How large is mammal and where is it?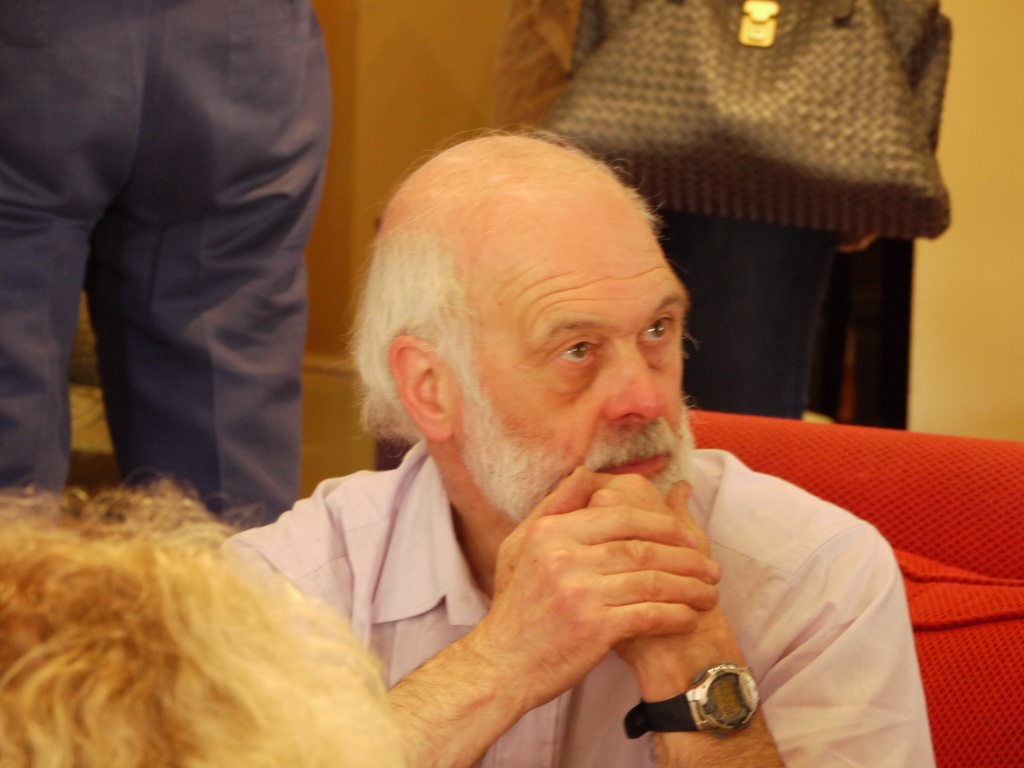
Bounding box: [0, 0, 335, 536].
